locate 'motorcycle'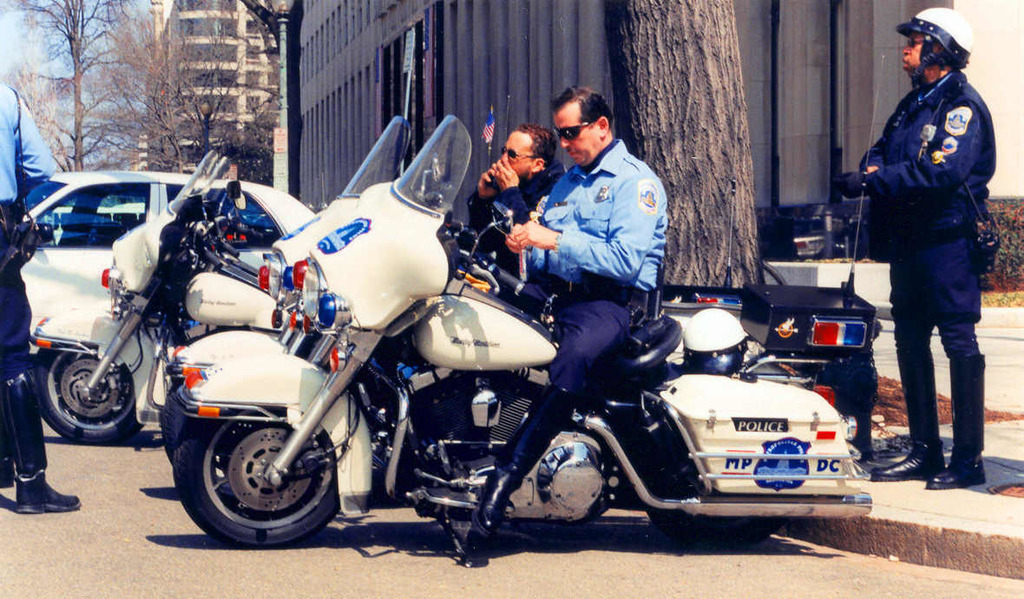
select_region(30, 142, 309, 444)
